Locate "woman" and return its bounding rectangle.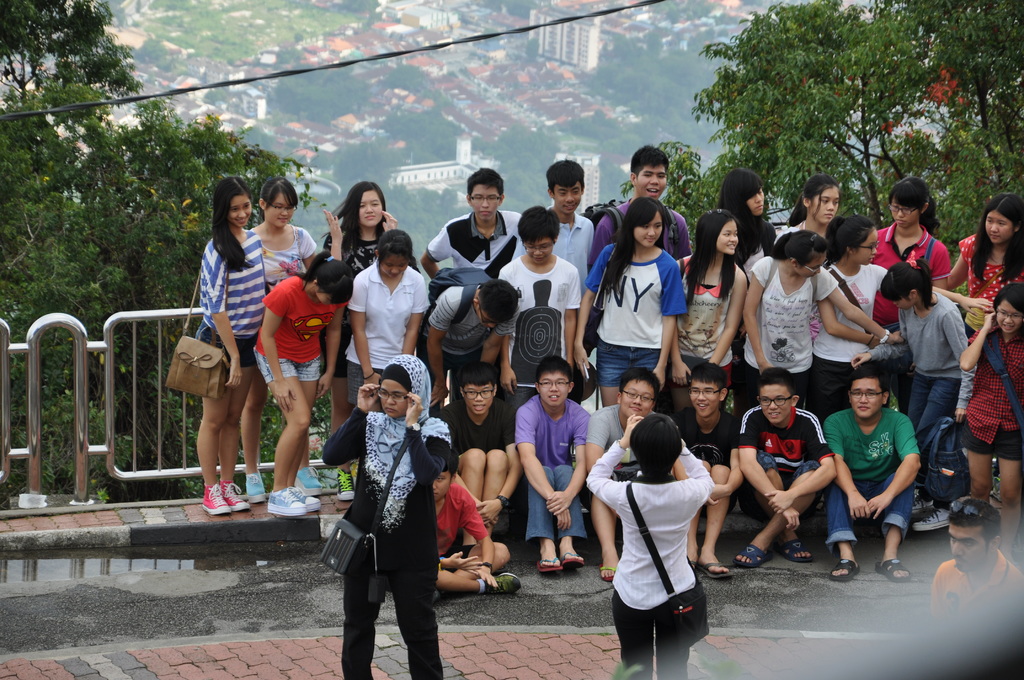
BBox(316, 349, 452, 679).
